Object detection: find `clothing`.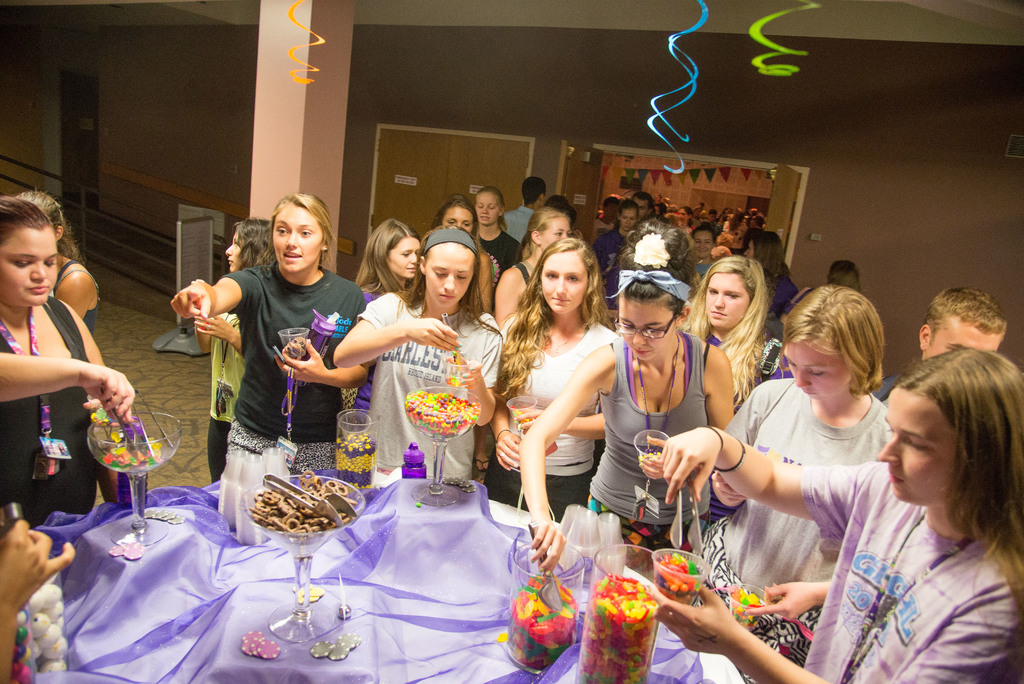
<box>0,298,90,545</box>.
